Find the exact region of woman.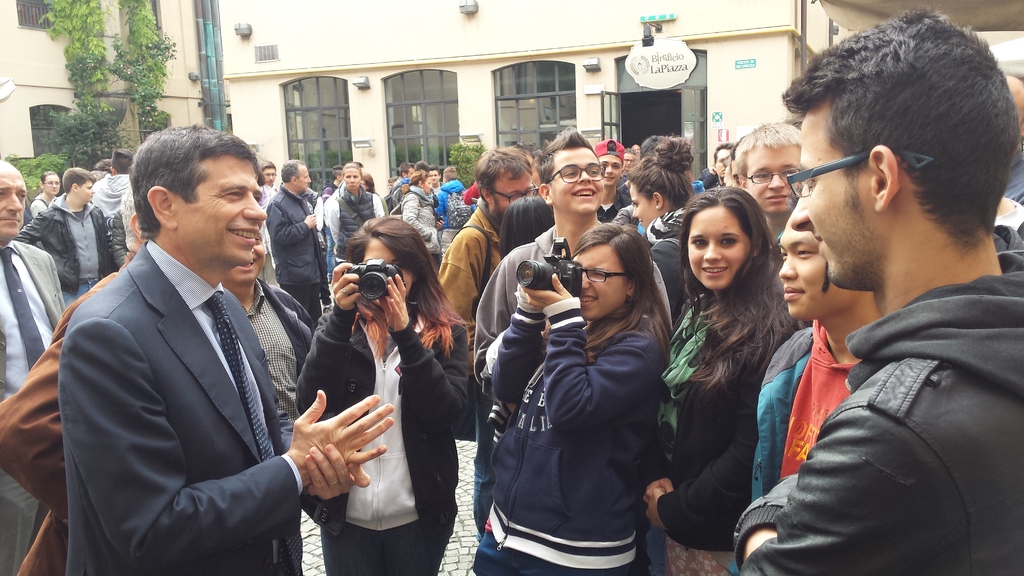
Exact region: l=291, t=214, r=470, b=575.
